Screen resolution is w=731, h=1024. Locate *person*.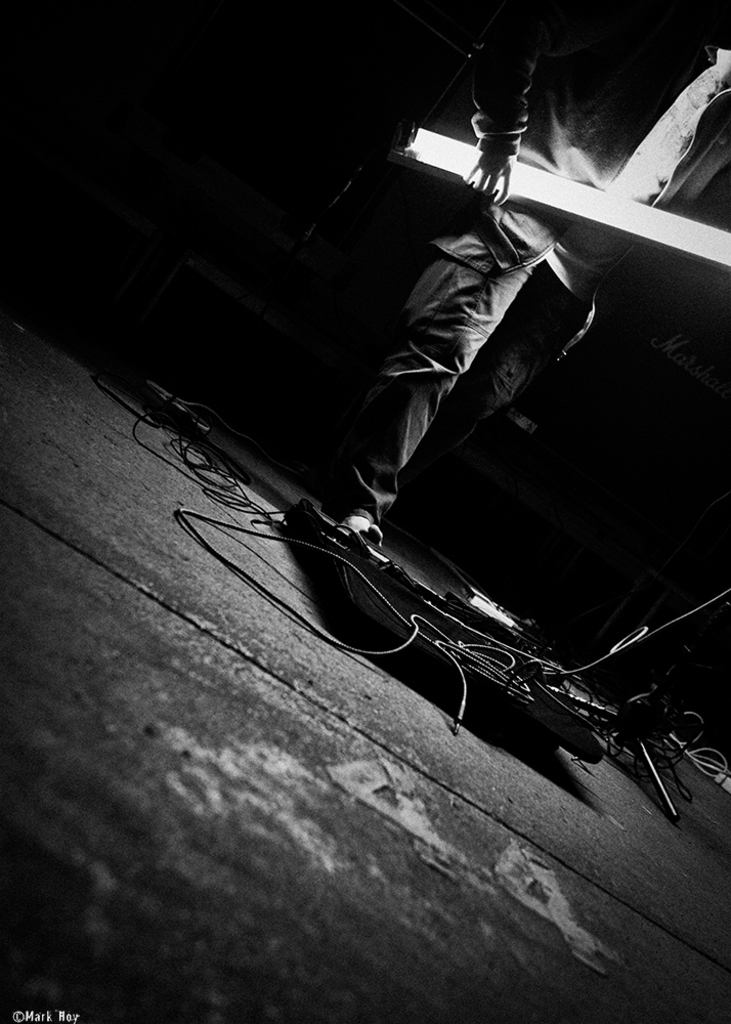
locate(159, 47, 686, 904).
